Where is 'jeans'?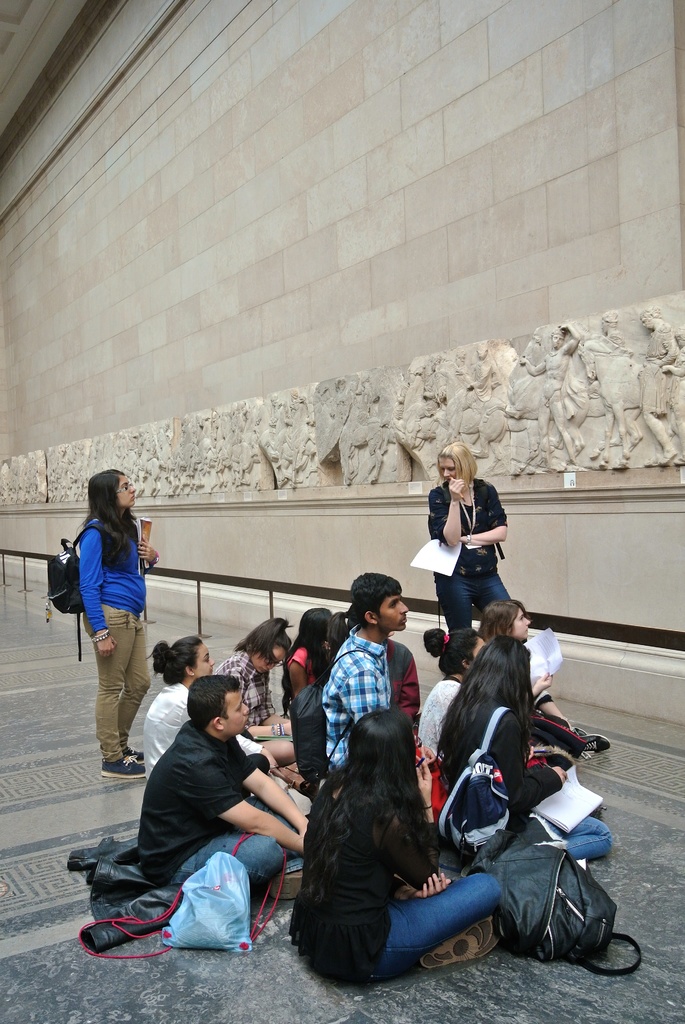
(170,792,287,888).
